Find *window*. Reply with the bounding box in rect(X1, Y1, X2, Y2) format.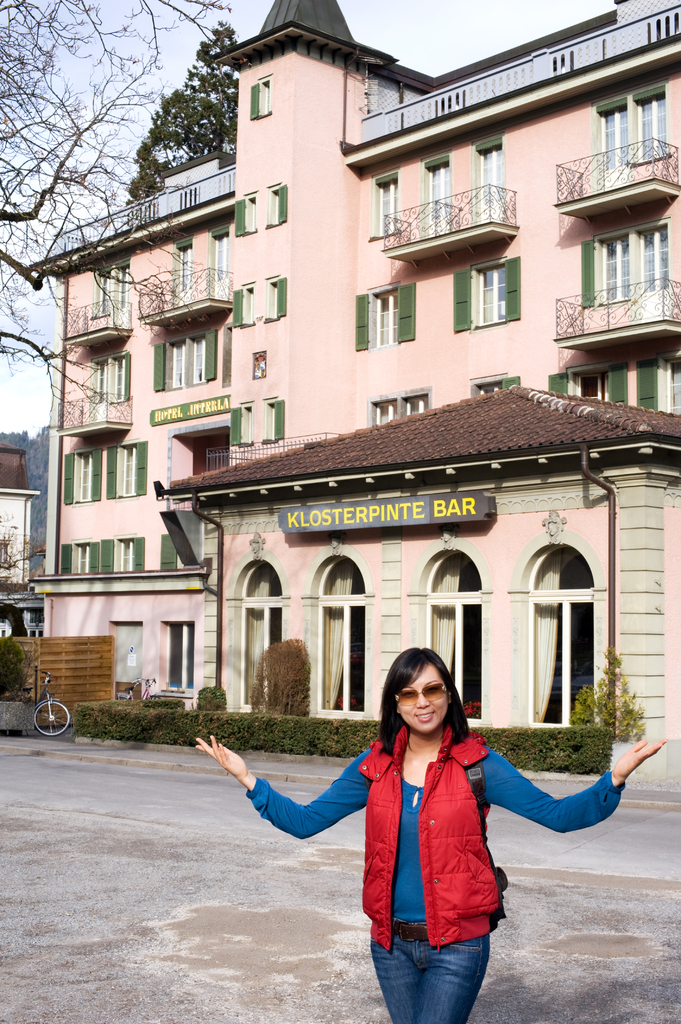
rect(238, 186, 259, 232).
